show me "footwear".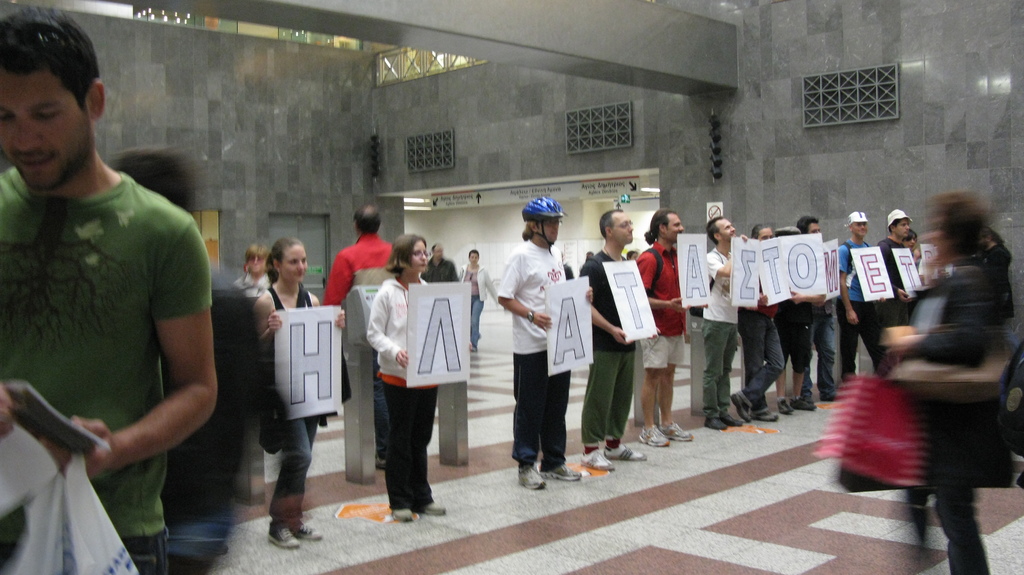
"footwear" is here: bbox=[778, 398, 792, 411].
